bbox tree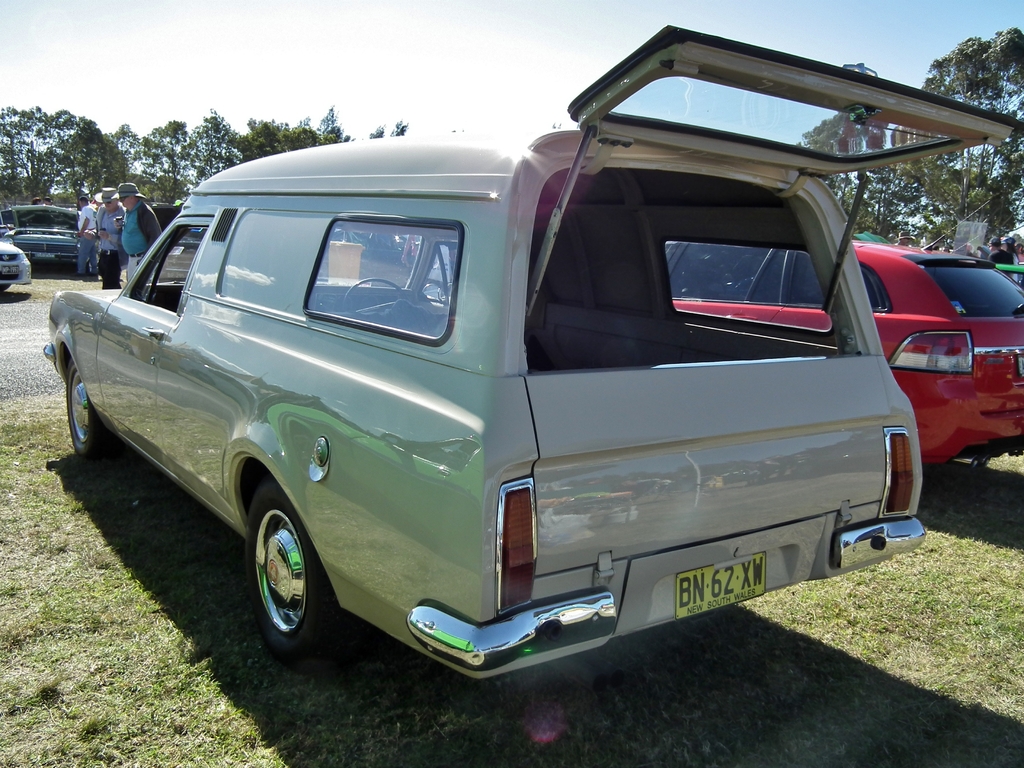
<bbox>76, 113, 128, 195</bbox>
